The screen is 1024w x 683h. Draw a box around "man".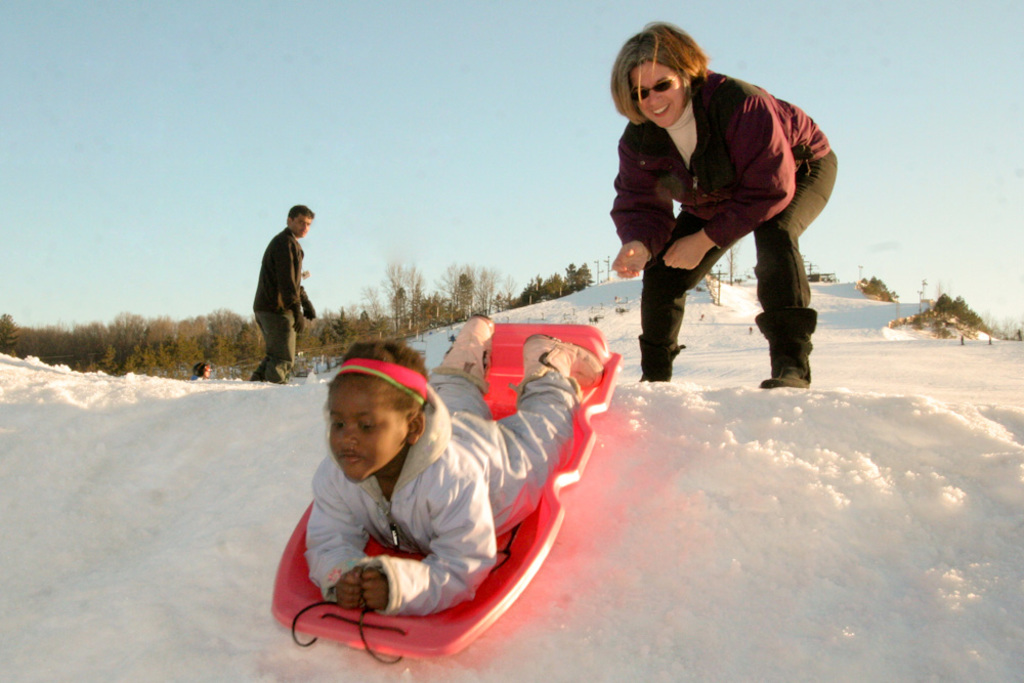
<box>239,207,319,379</box>.
